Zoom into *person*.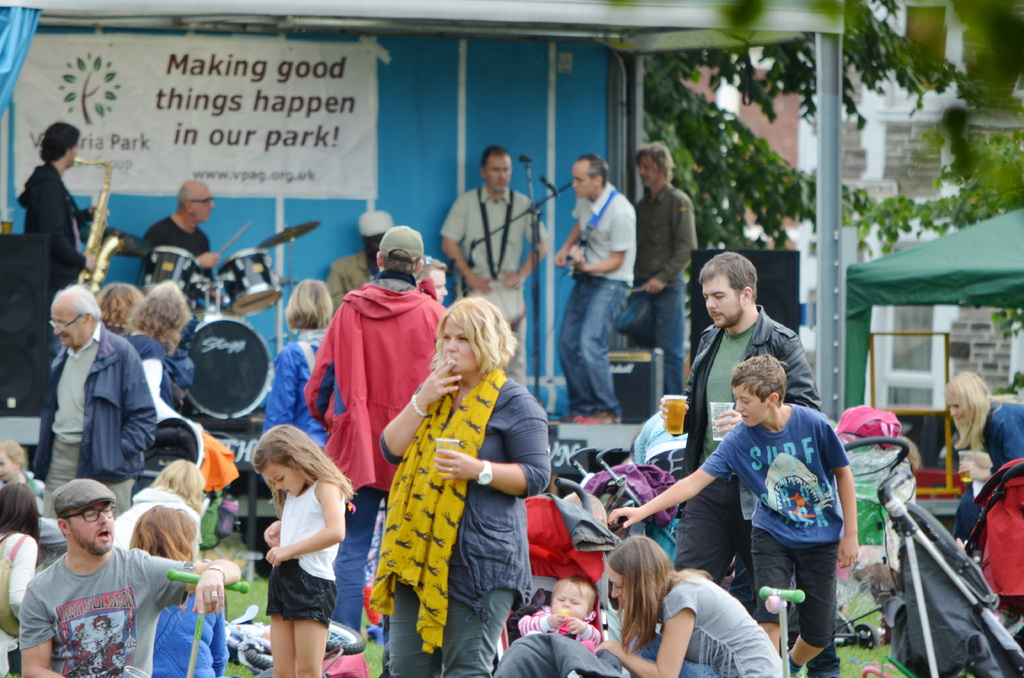
Zoom target: (0, 435, 36, 497).
